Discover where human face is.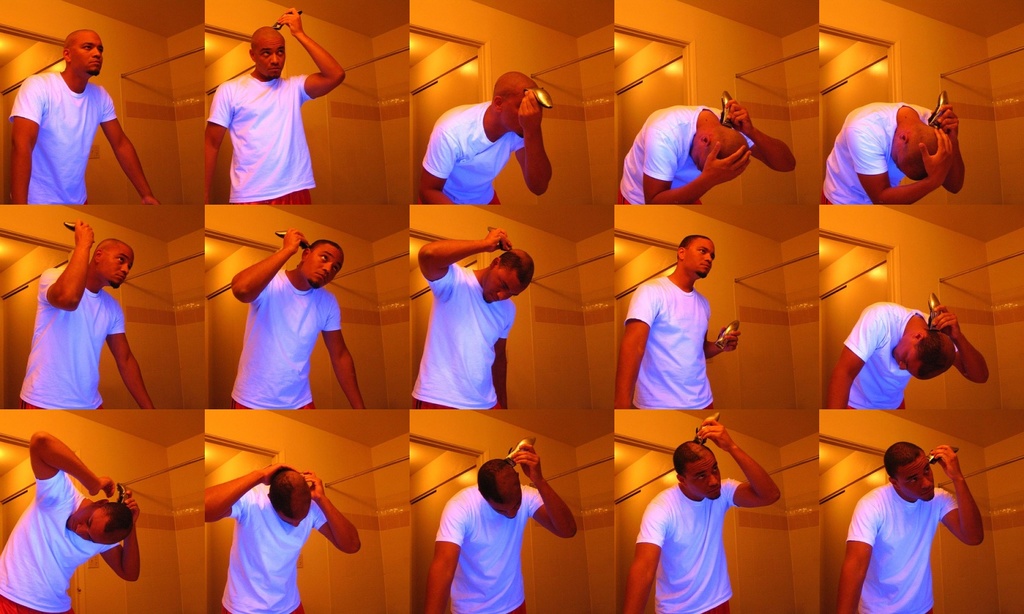
Discovered at x1=687 y1=244 x2=713 y2=279.
